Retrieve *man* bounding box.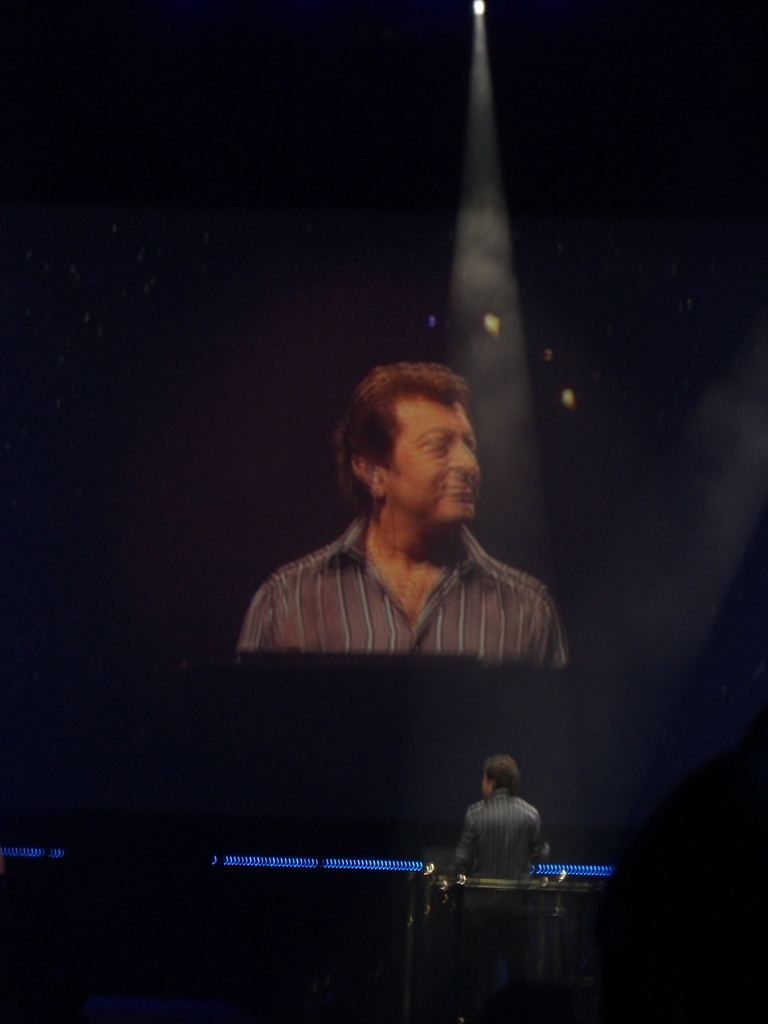
Bounding box: locate(250, 333, 582, 753).
